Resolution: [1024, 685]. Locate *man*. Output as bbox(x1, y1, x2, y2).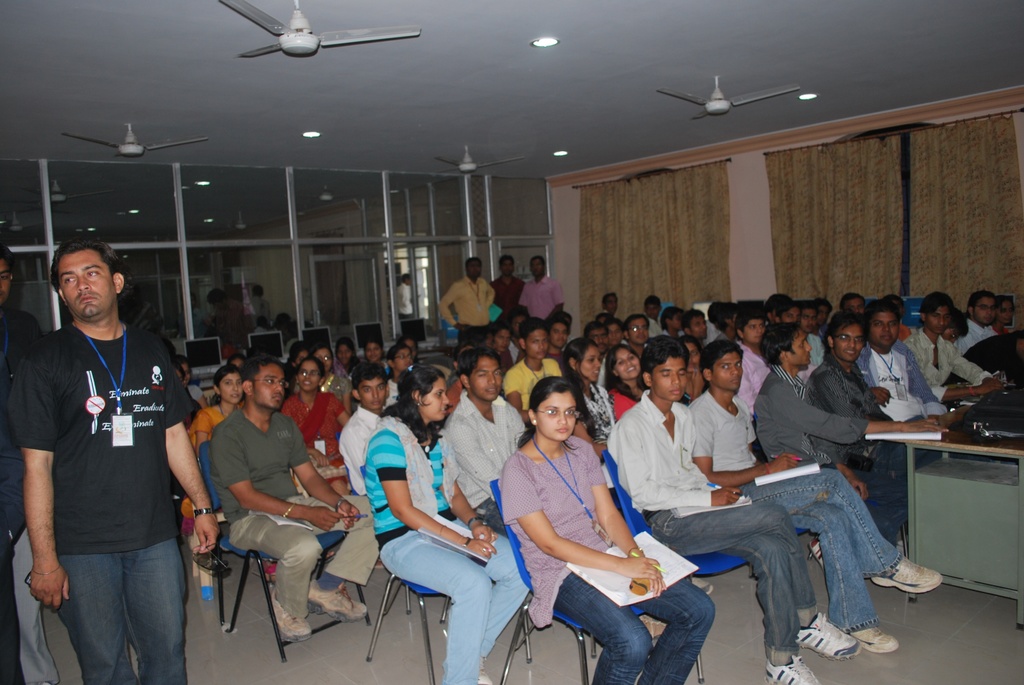
bbox(751, 318, 947, 576).
